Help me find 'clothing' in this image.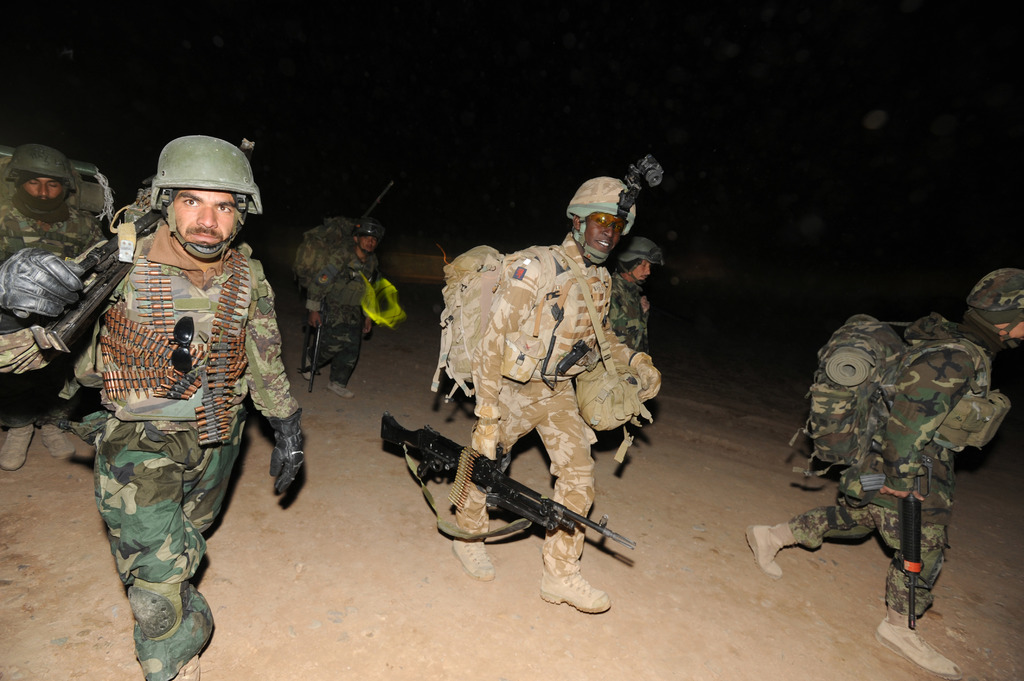
Found it: box(599, 271, 654, 359).
